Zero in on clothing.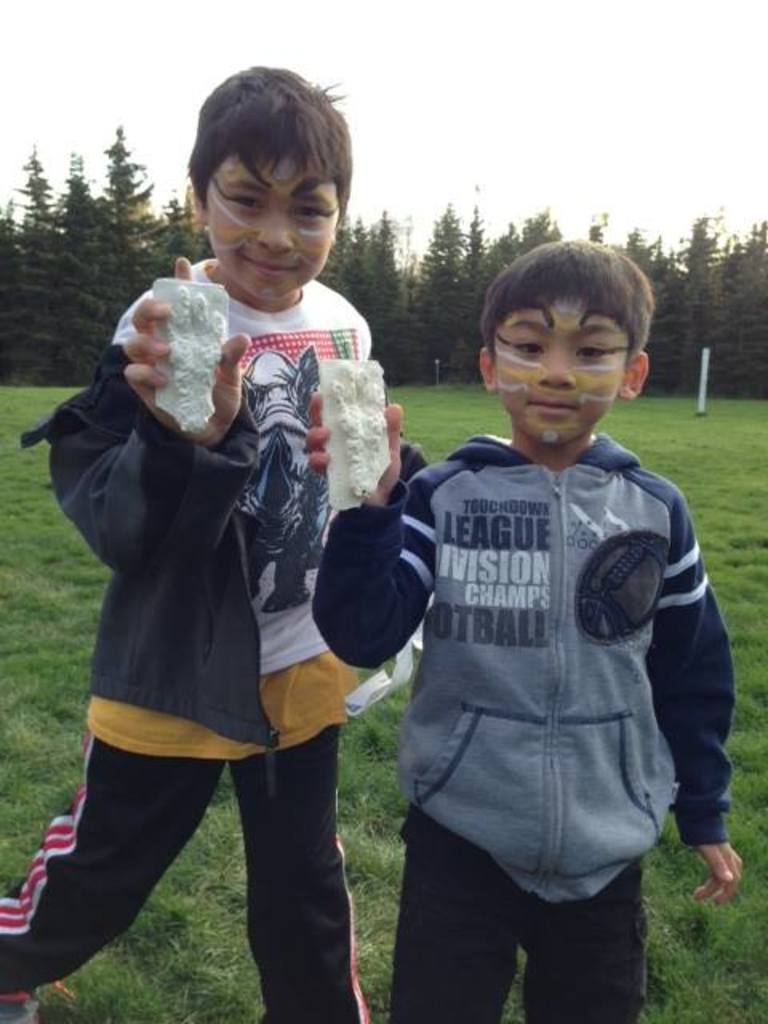
Zeroed in: box=[378, 371, 726, 958].
